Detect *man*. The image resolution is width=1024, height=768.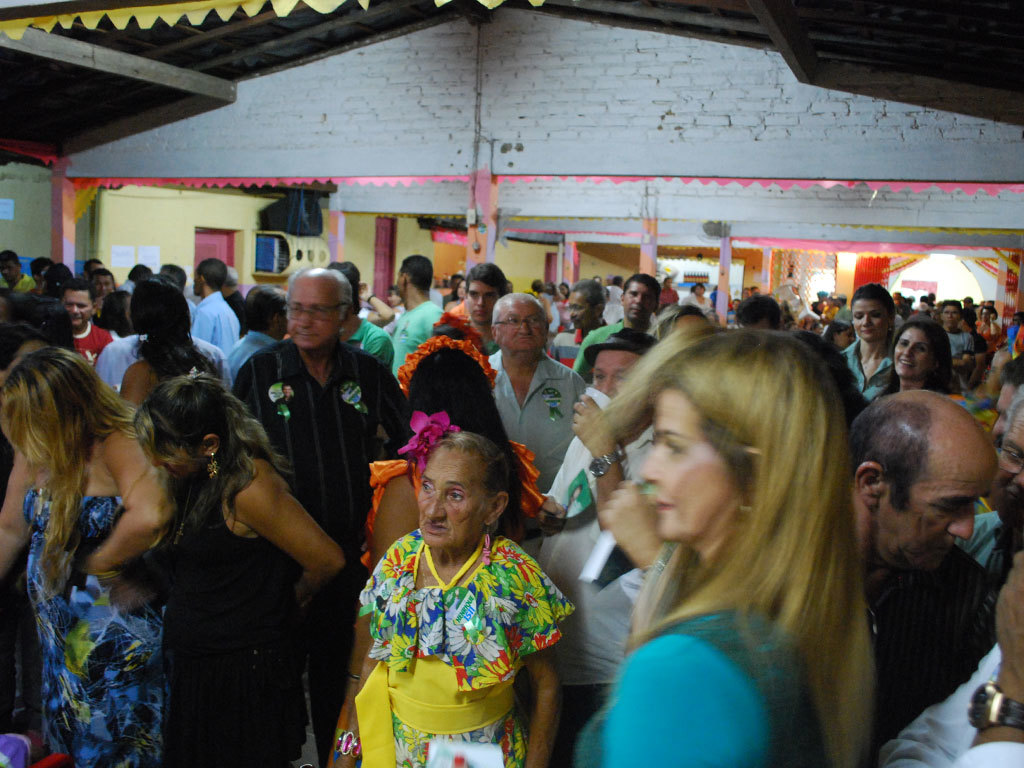
190/258/241/376.
